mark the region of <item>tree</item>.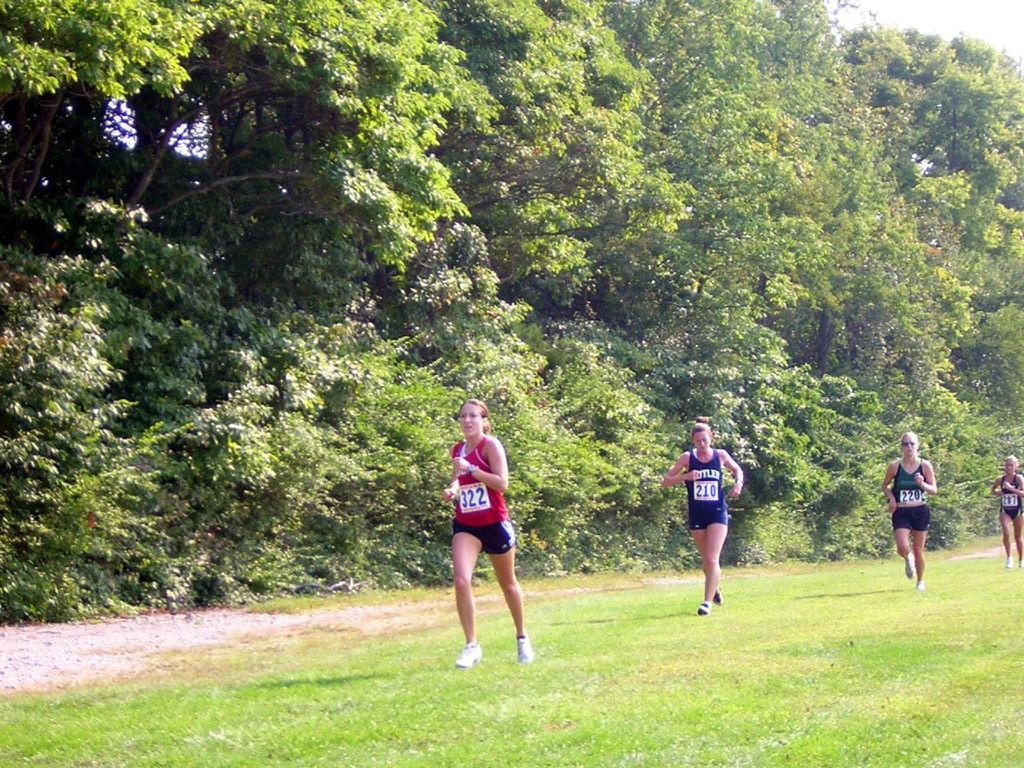
Region: x1=13 y1=138 x2=407 y2=625.
